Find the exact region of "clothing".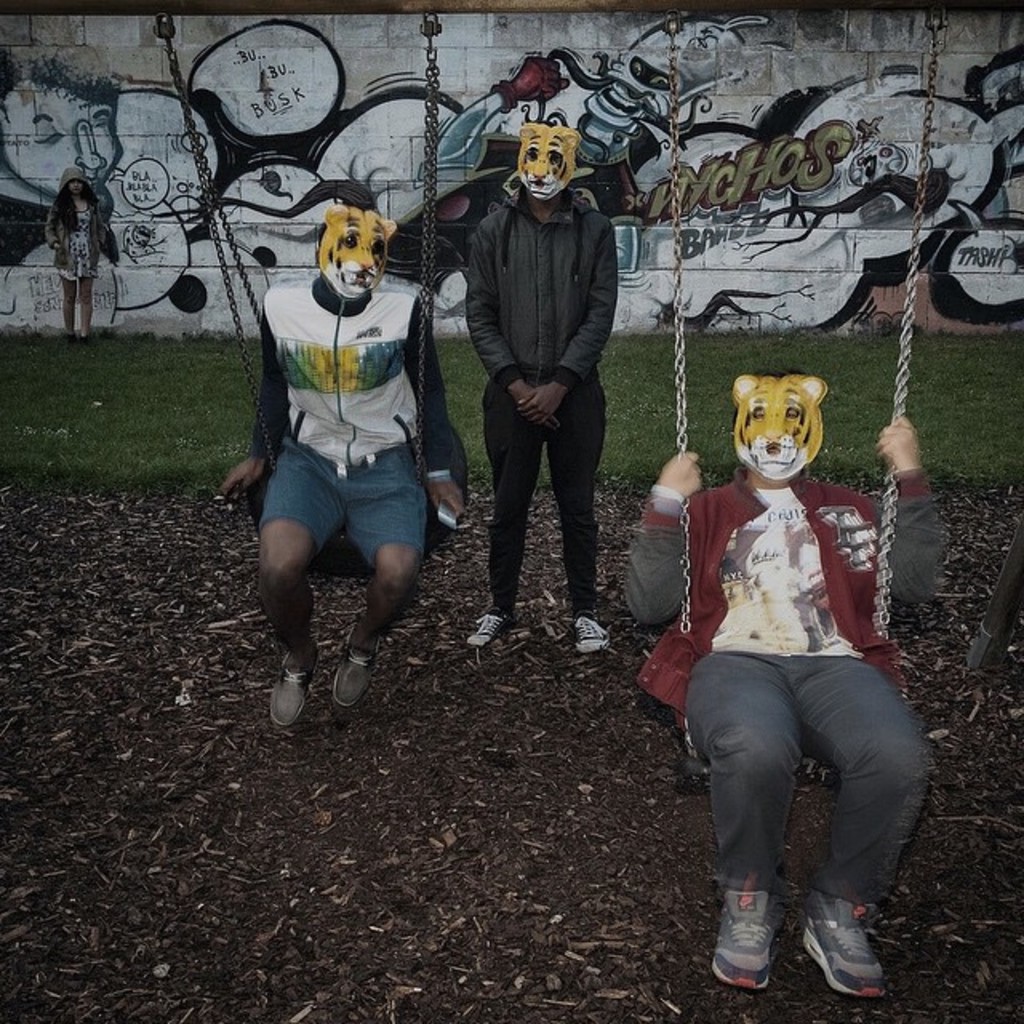
Exact region: 656,403,928,936.
